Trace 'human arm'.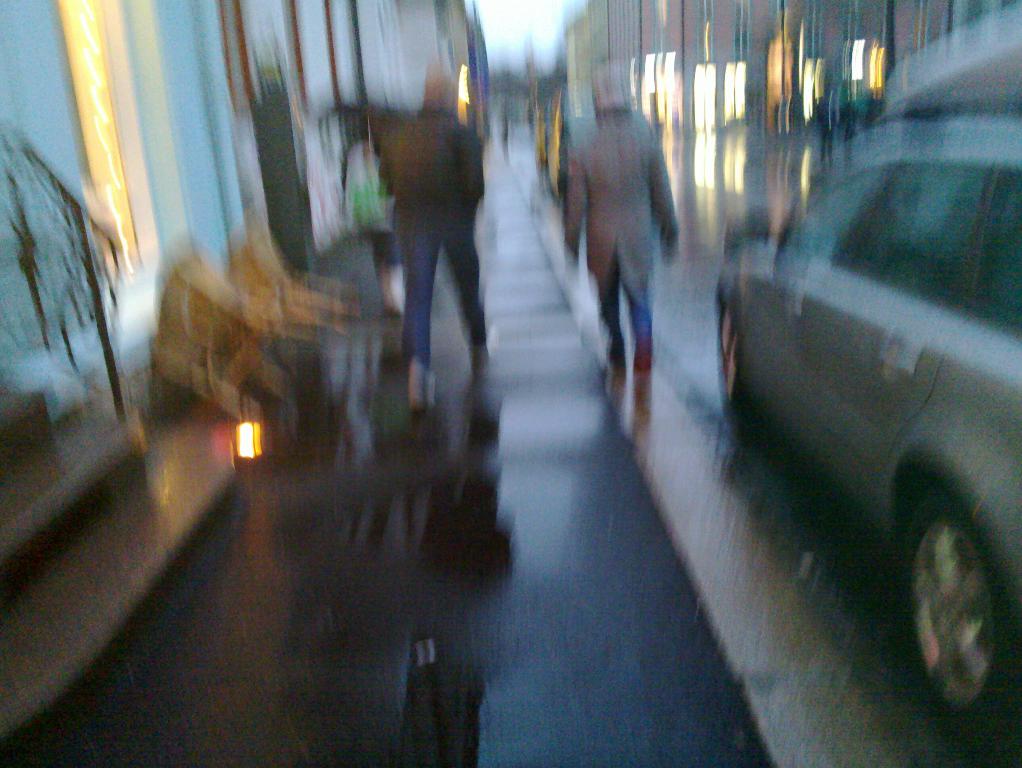
Traced to (left=563, top=134, right=587, bottom=272).
